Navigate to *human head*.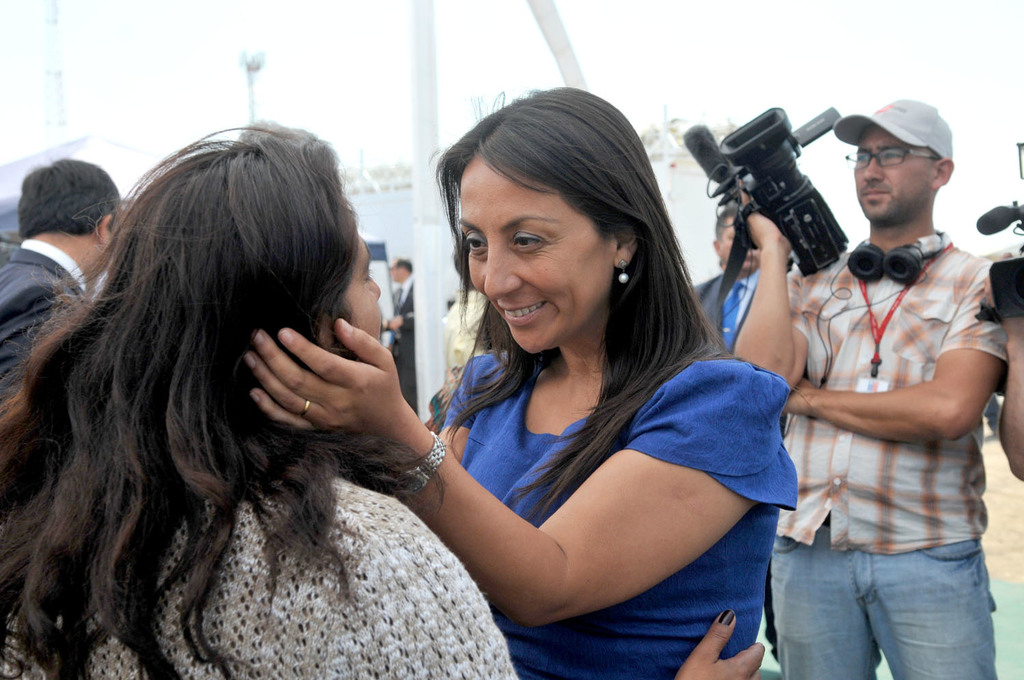
Navigation target: region(388, 257, 418, 283).
